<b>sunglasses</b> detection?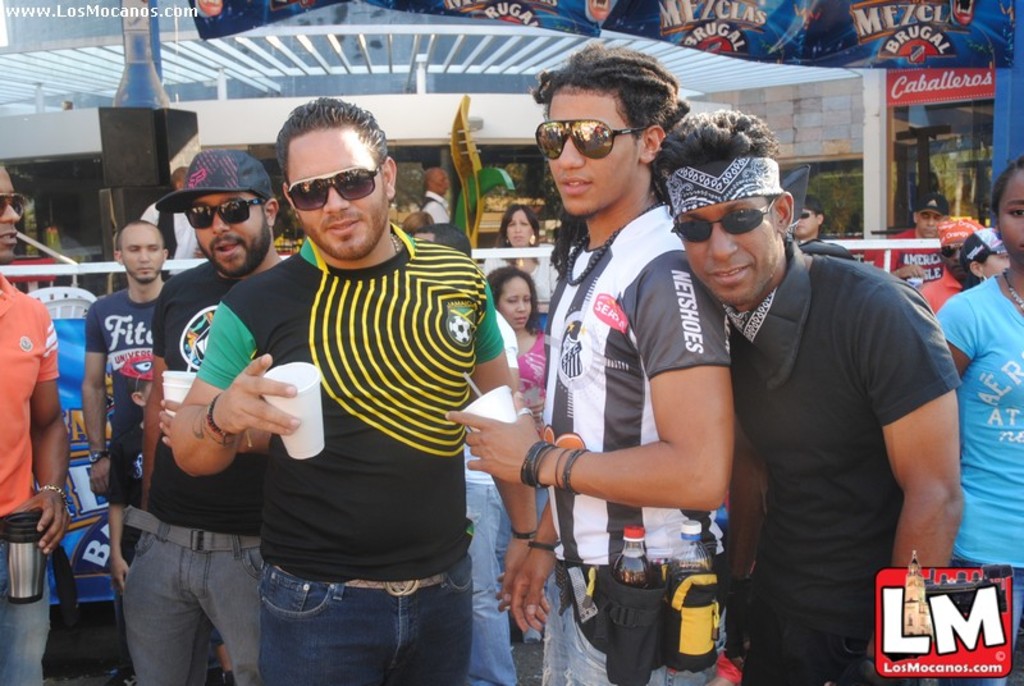
(x1=0, y1=192, x2=24, y2=215)
